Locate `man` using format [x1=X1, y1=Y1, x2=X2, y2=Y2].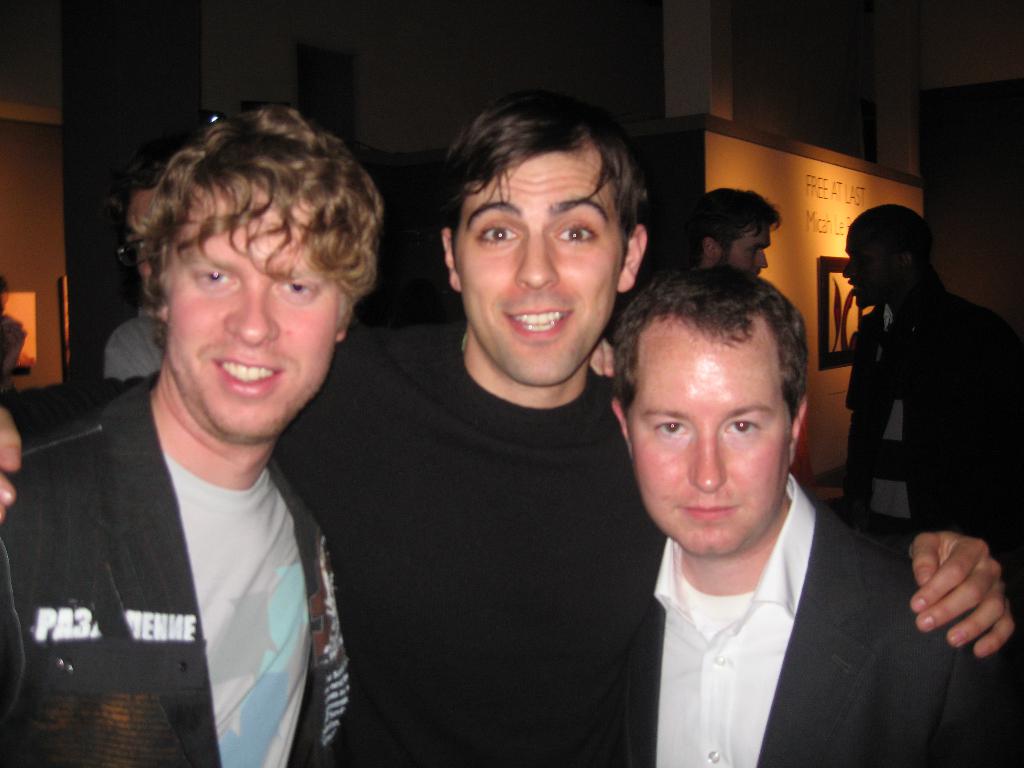
[x1=683, y1=187, x2=780, y2=280].
